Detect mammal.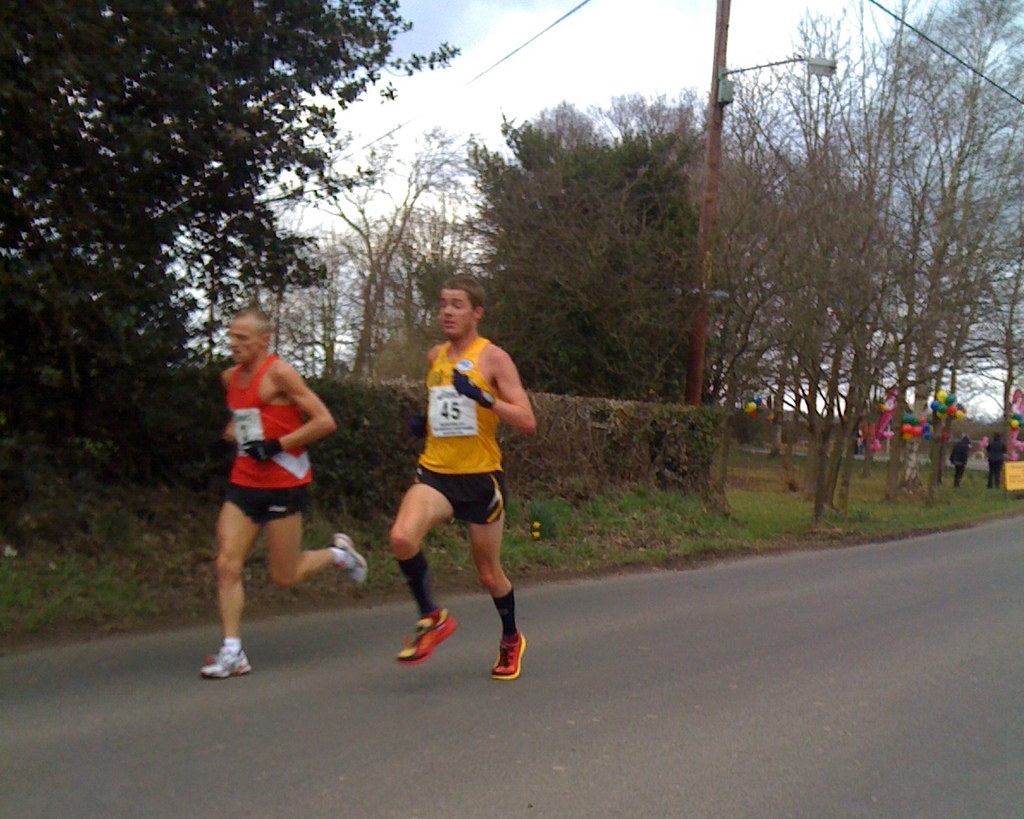
Detected at (947, 432, 966, 483).
